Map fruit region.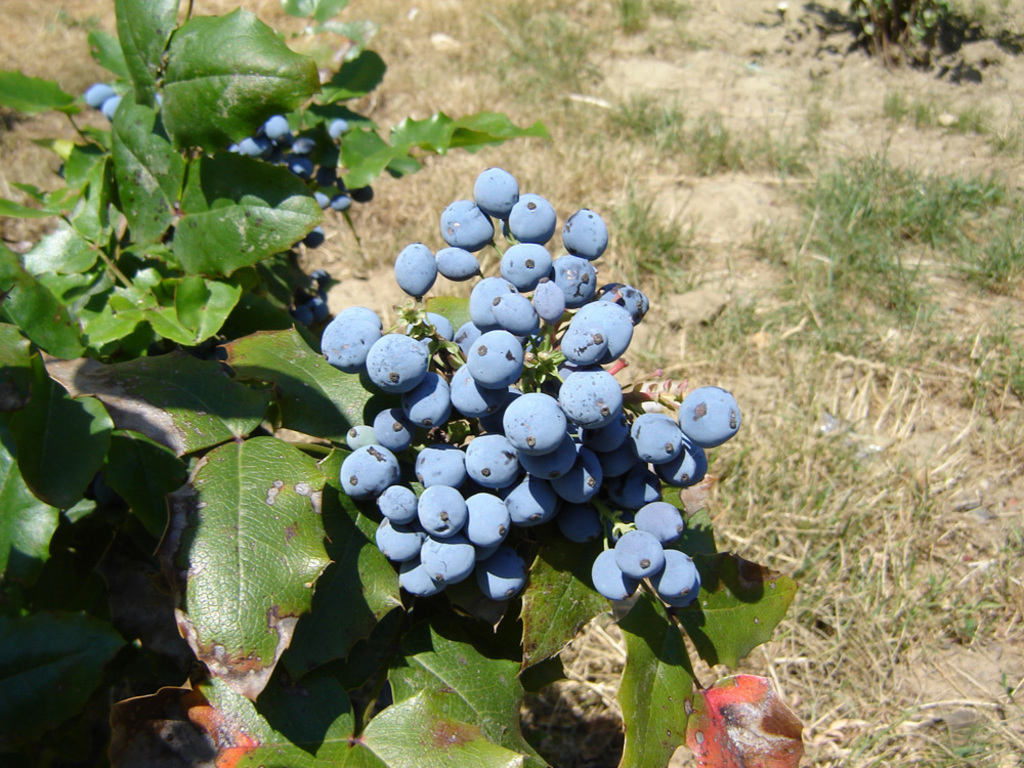
Mapped to (469, 165, 519, 212).
